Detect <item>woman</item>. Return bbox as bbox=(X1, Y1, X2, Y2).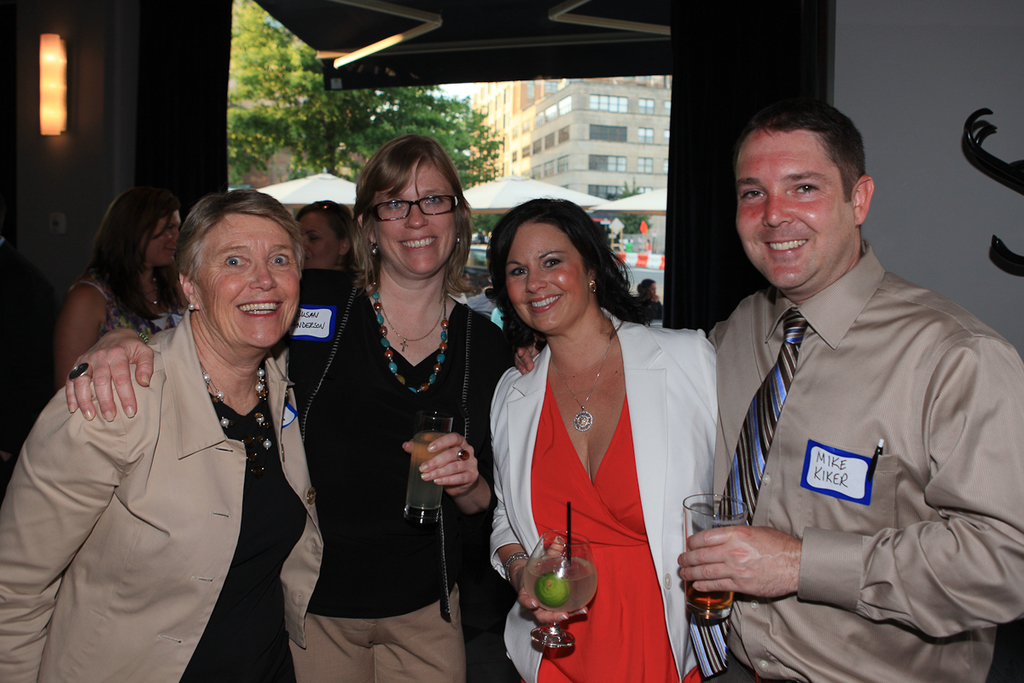
bbox=(45, 129, 510, 682).
